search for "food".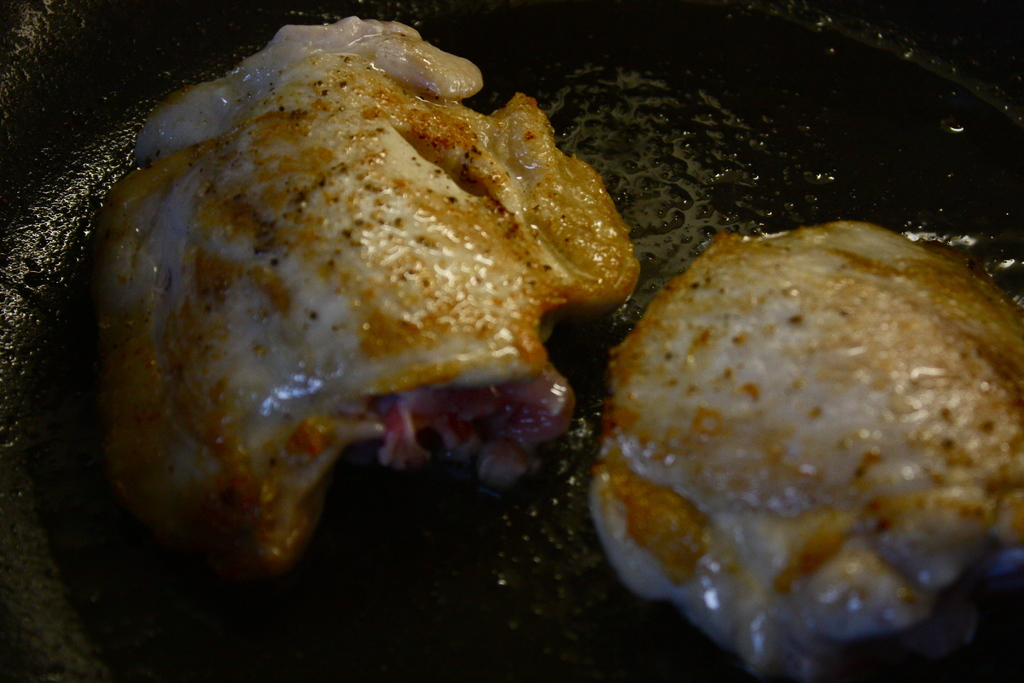
Found at x1=0, y1=17, x2=643, y2=634.
